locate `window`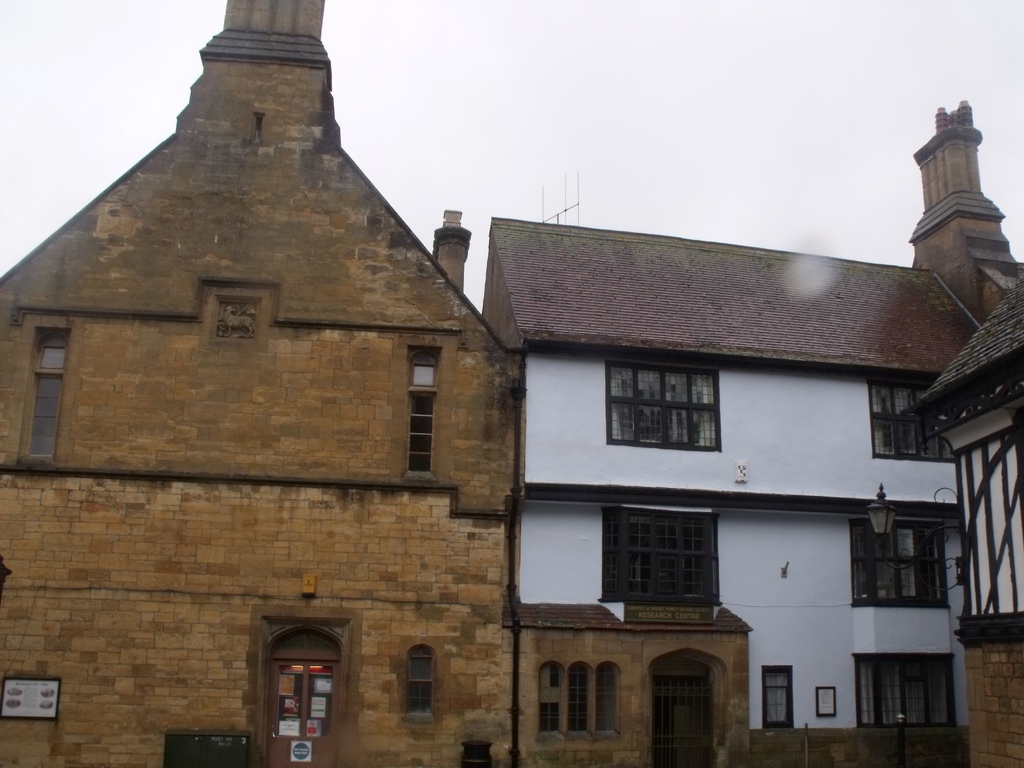
left=604, top=362, right=724, bottom=450
